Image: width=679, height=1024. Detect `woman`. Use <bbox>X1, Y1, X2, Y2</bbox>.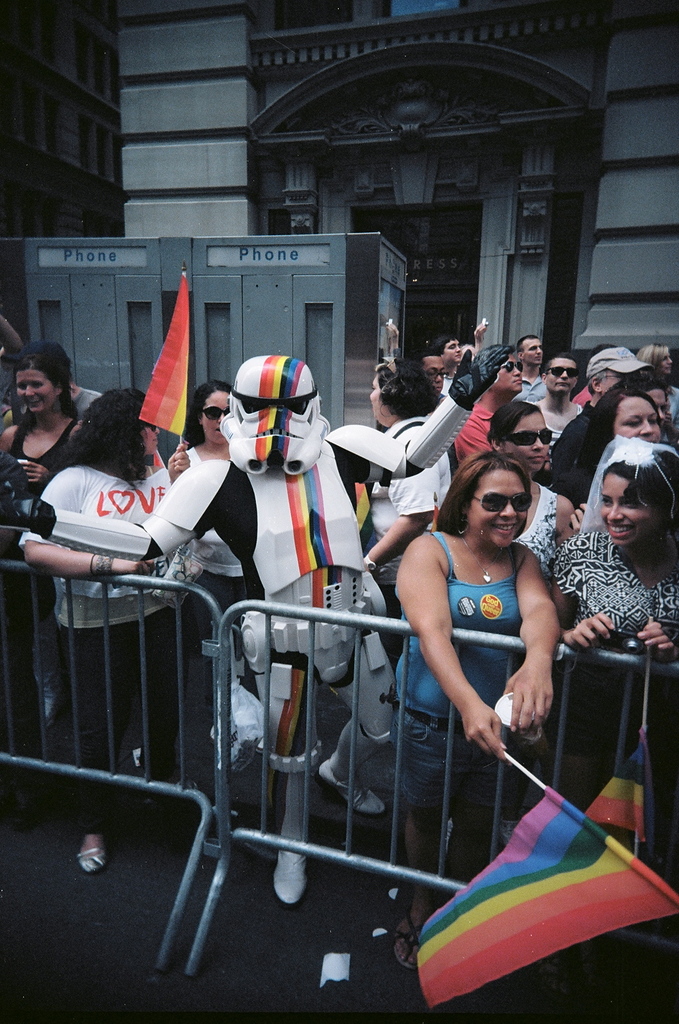
<bbox>361, 357, 456, 671</bbox>.
